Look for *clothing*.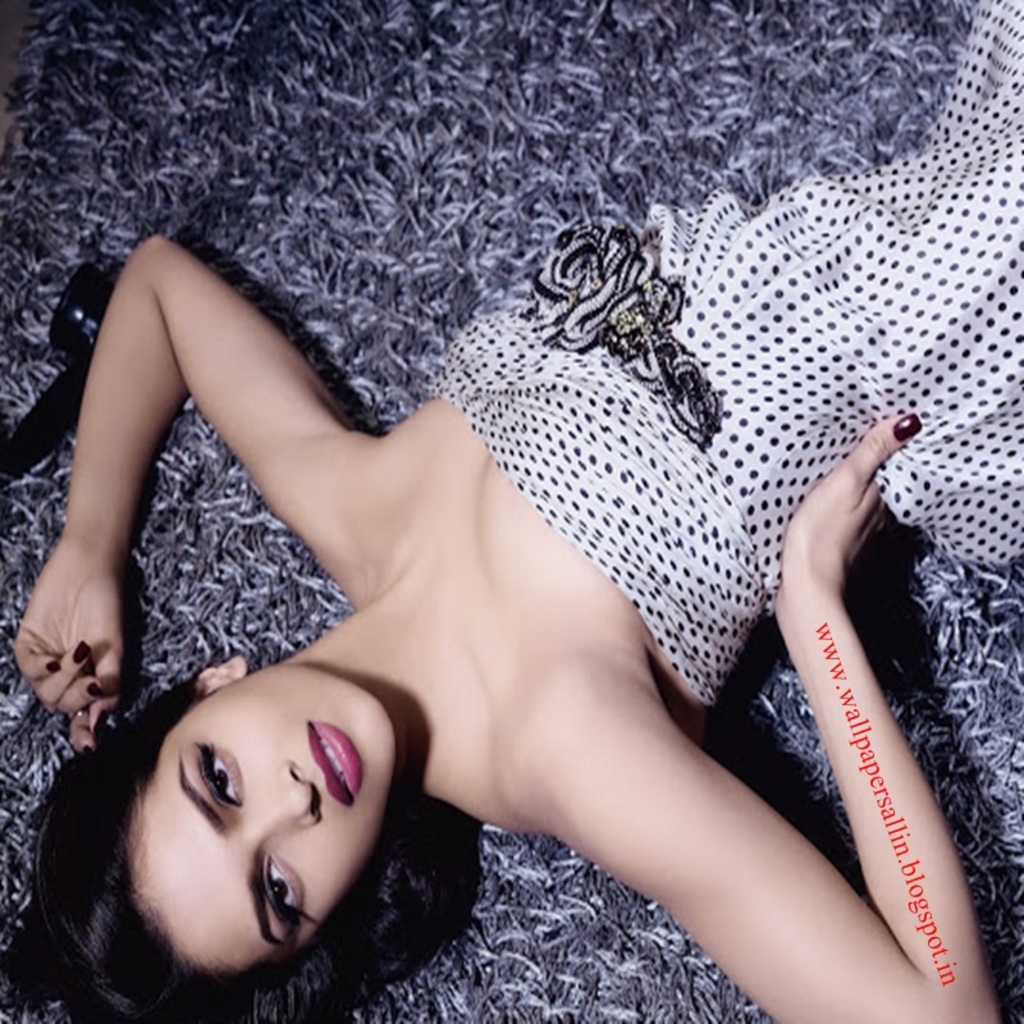
Found: [left=435, top=0, right=1023, bottom=713].
